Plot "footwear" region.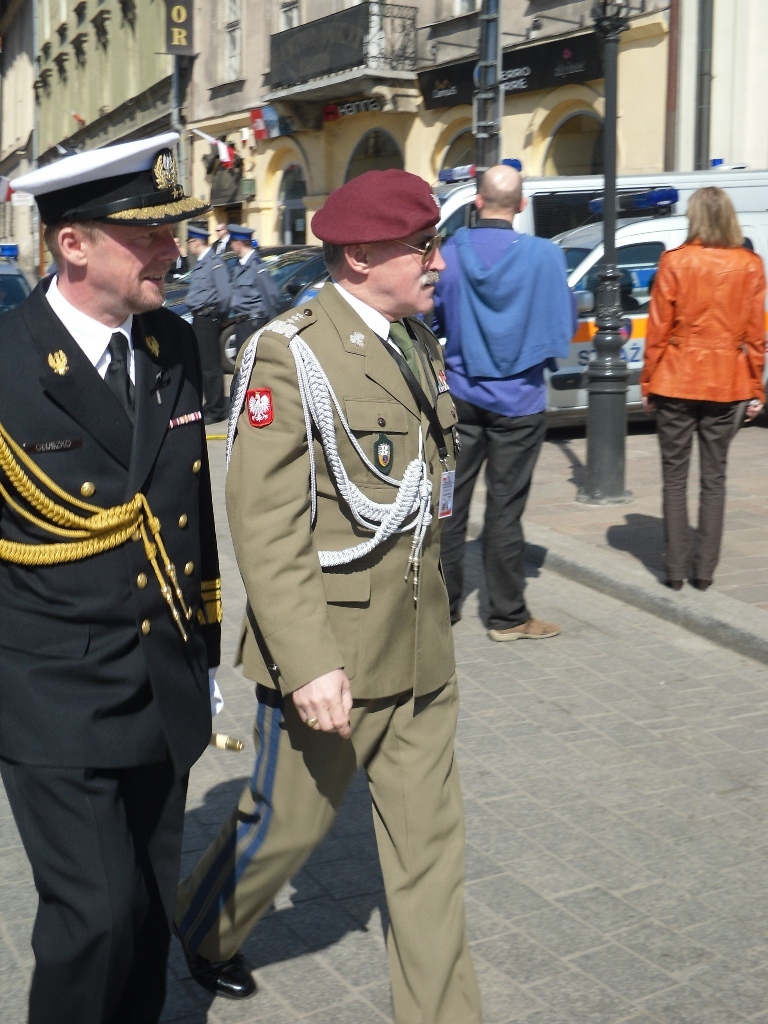
Plotted at crop(180, 932, 260, 1001).
